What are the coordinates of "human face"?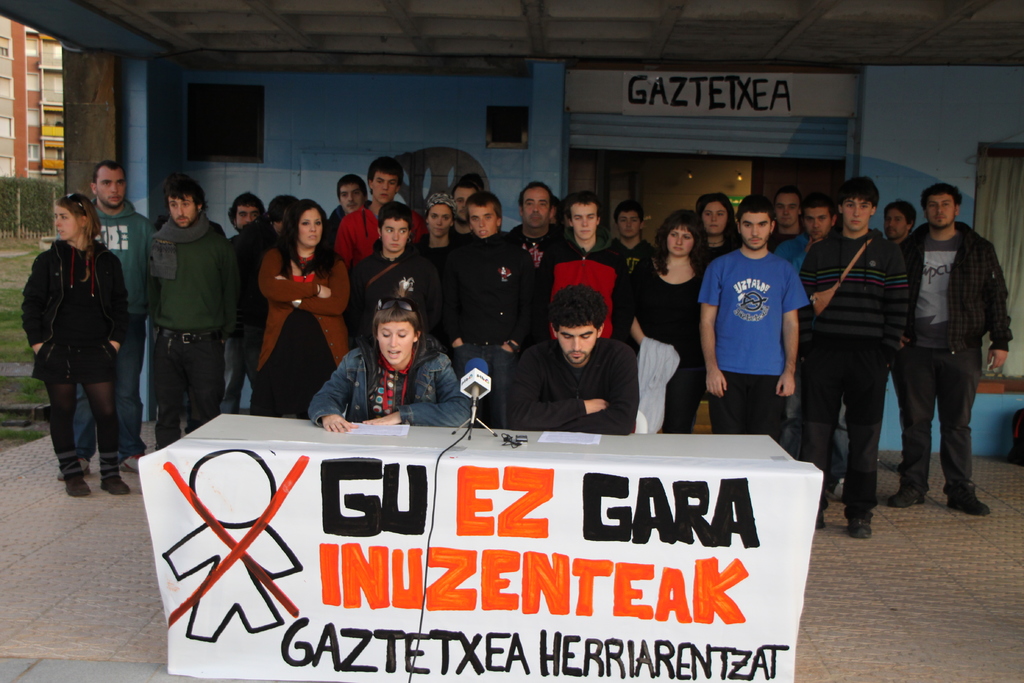
(374, 171, 400, 202).
